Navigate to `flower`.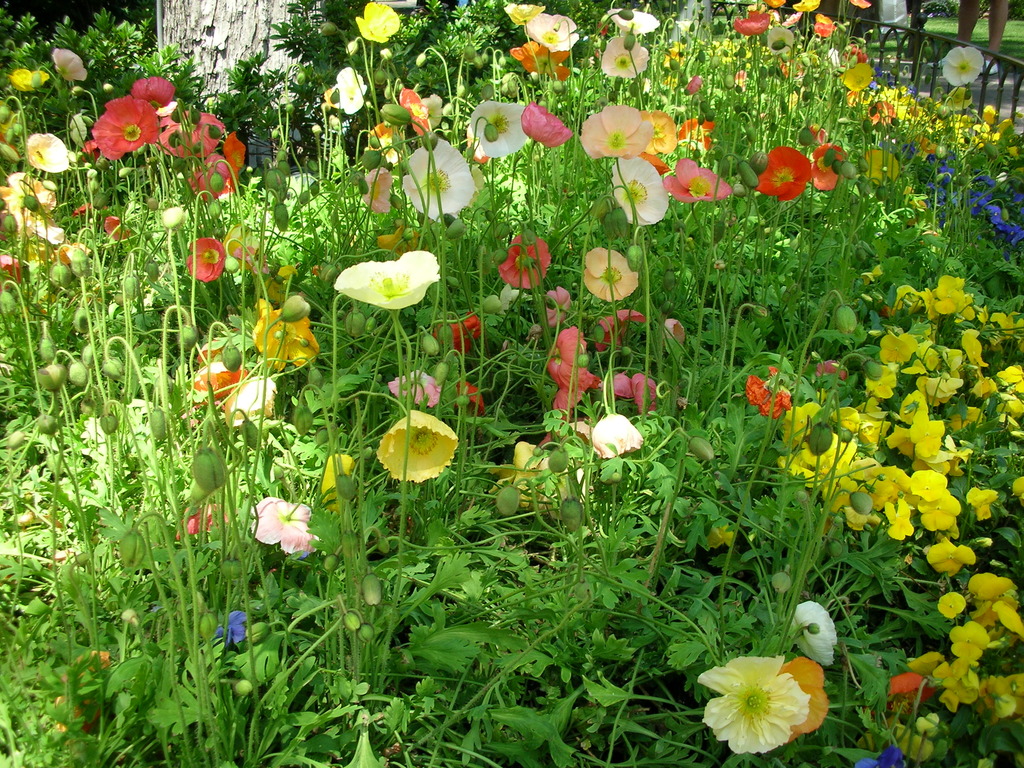
Navigation target: 843/43/869/67.
